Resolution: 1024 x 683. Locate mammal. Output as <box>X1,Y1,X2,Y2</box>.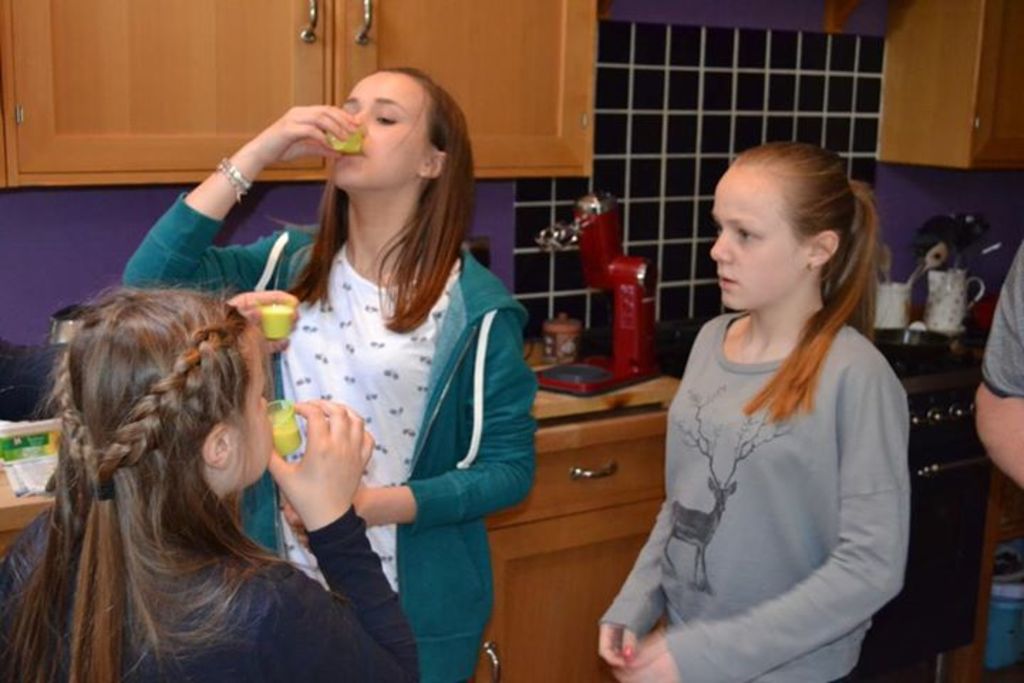
<box>970,222,1023,682</box>.
